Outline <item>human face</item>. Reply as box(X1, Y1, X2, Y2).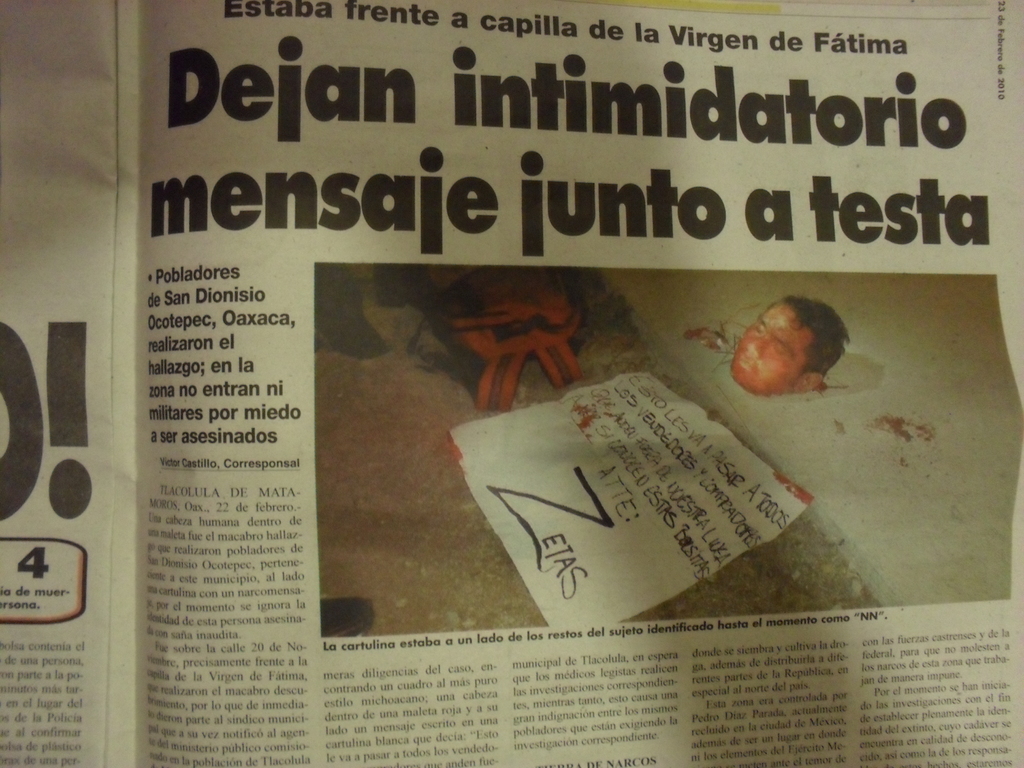
box(730, 301, 806, 397).
